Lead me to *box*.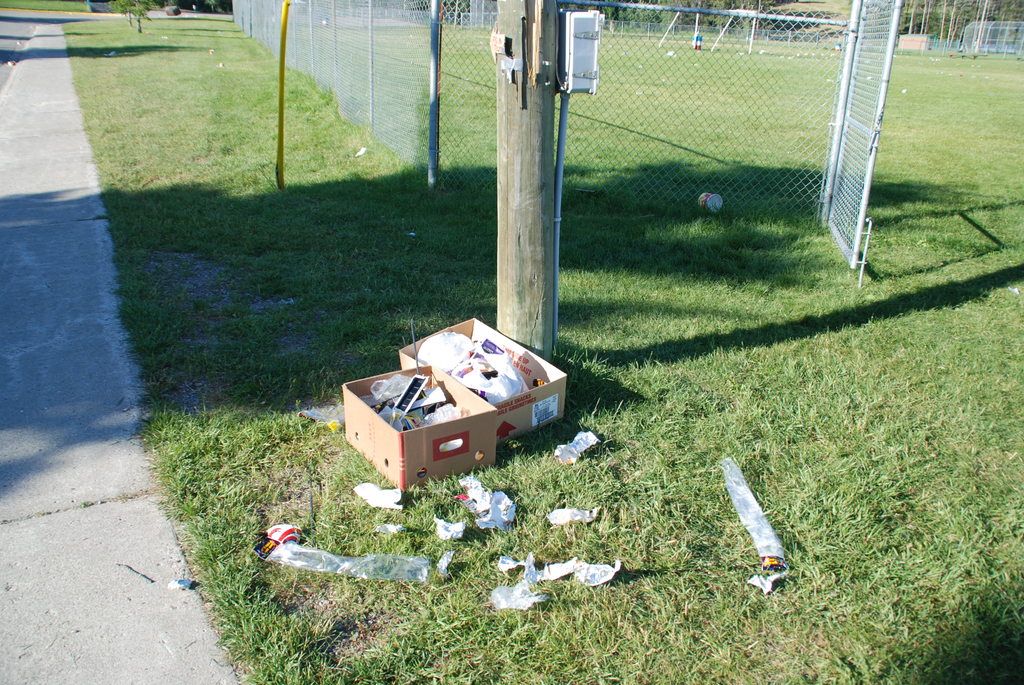
Lead to <bbox>557, 10, 604, 95</bbox>.
